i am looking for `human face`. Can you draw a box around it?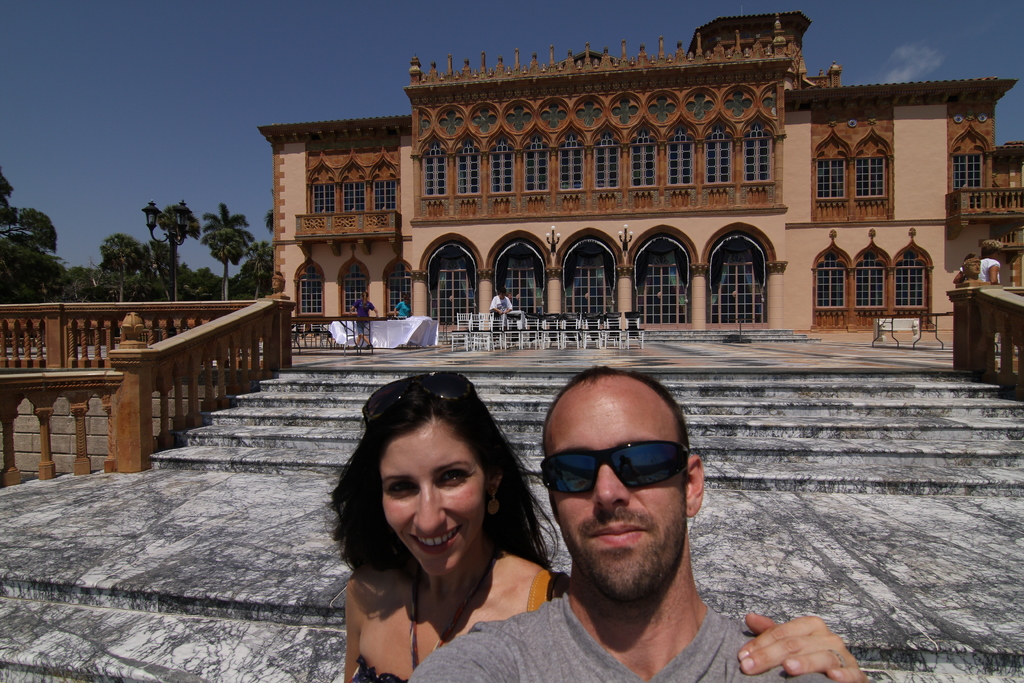
Sure, the bounding box is [x1=541, y1=379, x2=684, y2=607].
